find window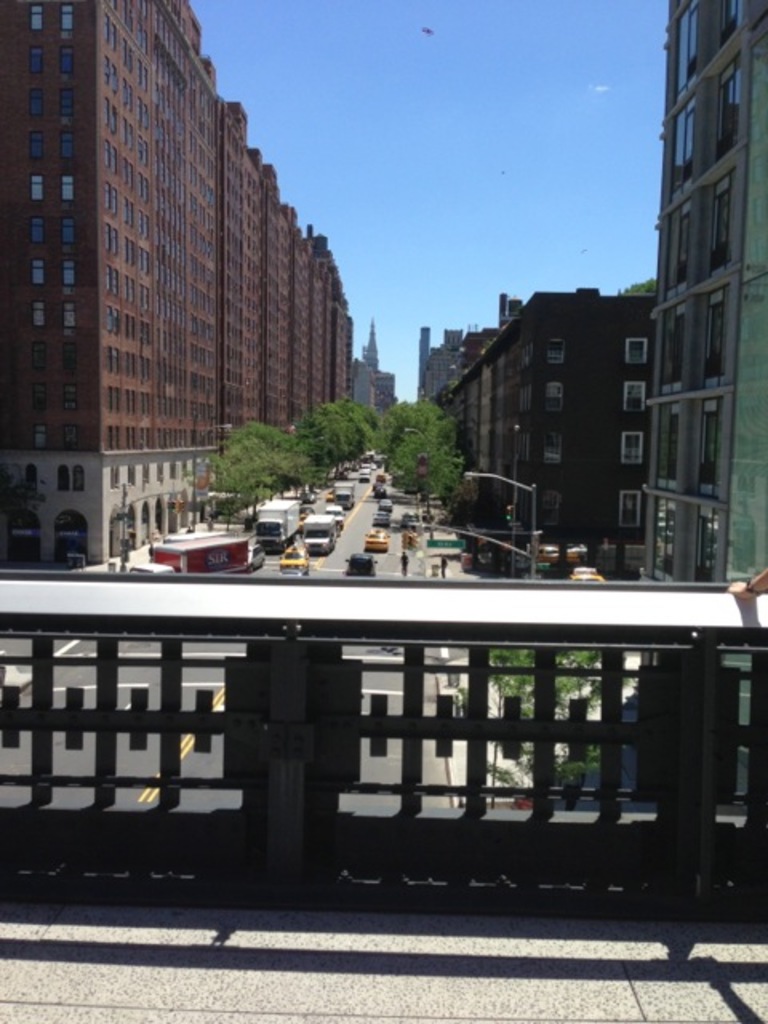
[16, 462, 43, 499]
